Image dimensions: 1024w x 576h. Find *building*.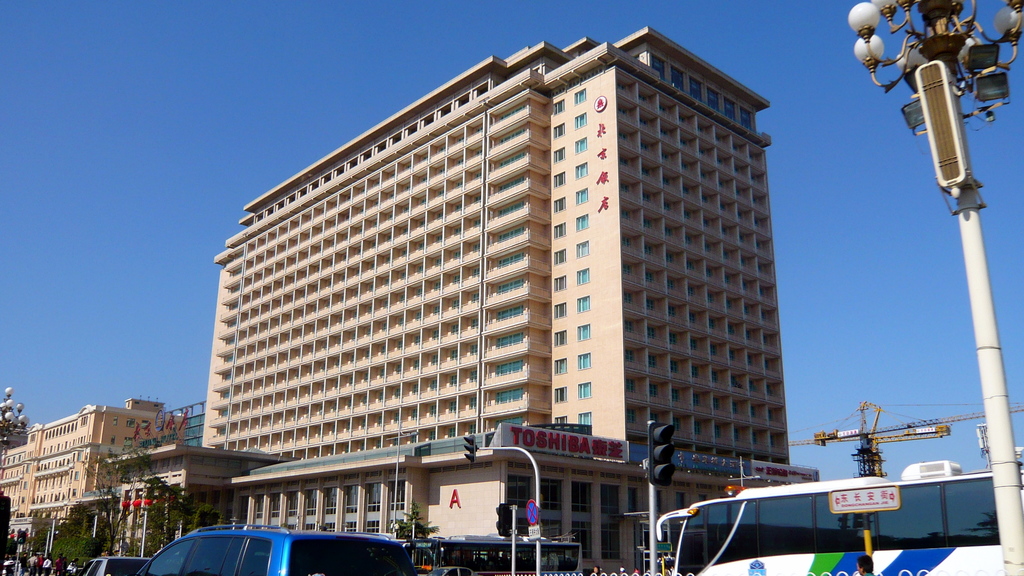
BBox(0, 24, 819, 571).
